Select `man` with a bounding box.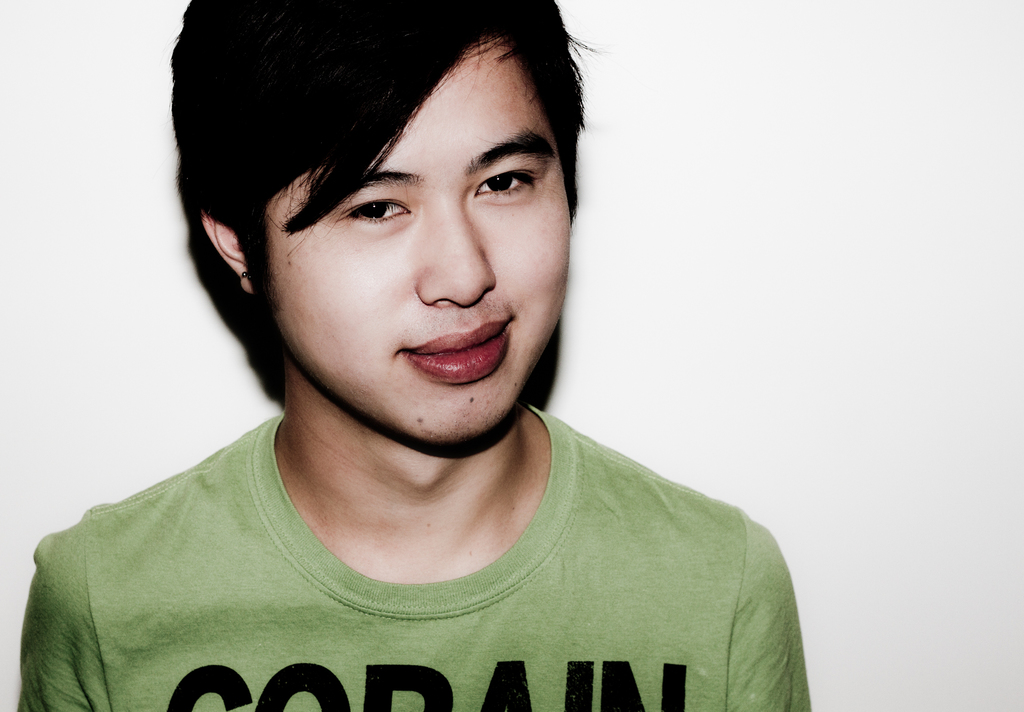
crop(19, 1, 825, 711).
